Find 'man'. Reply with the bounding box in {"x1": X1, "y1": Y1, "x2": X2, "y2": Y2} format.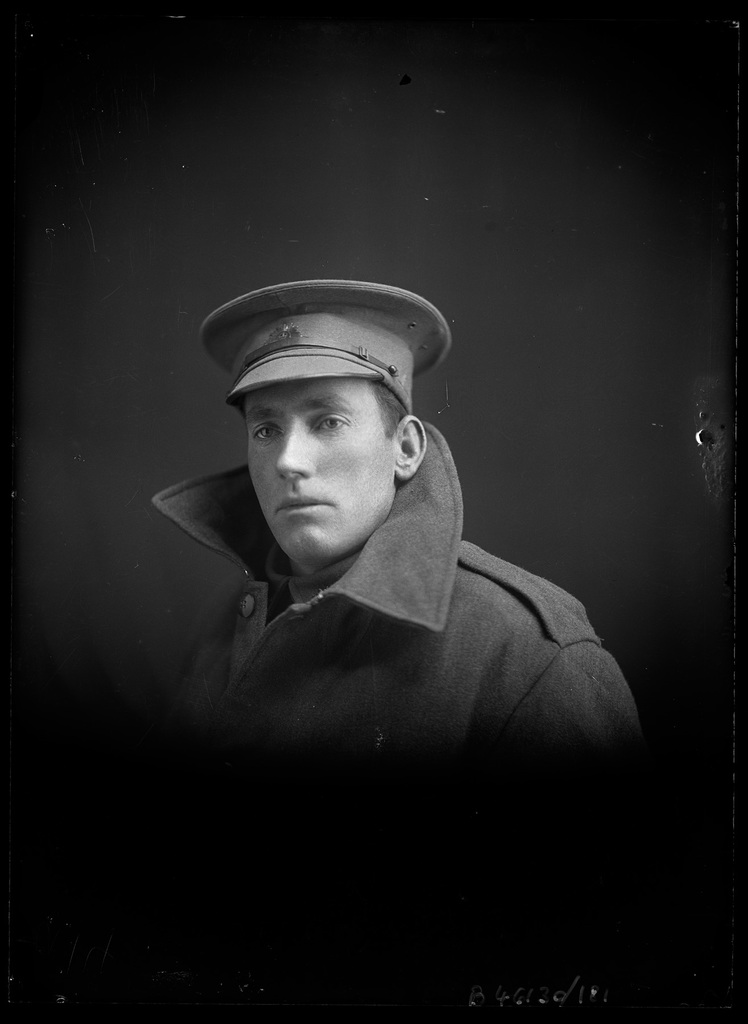
{"x1": 117, "y1": 270, "x2": 649, "y2": 879}.
